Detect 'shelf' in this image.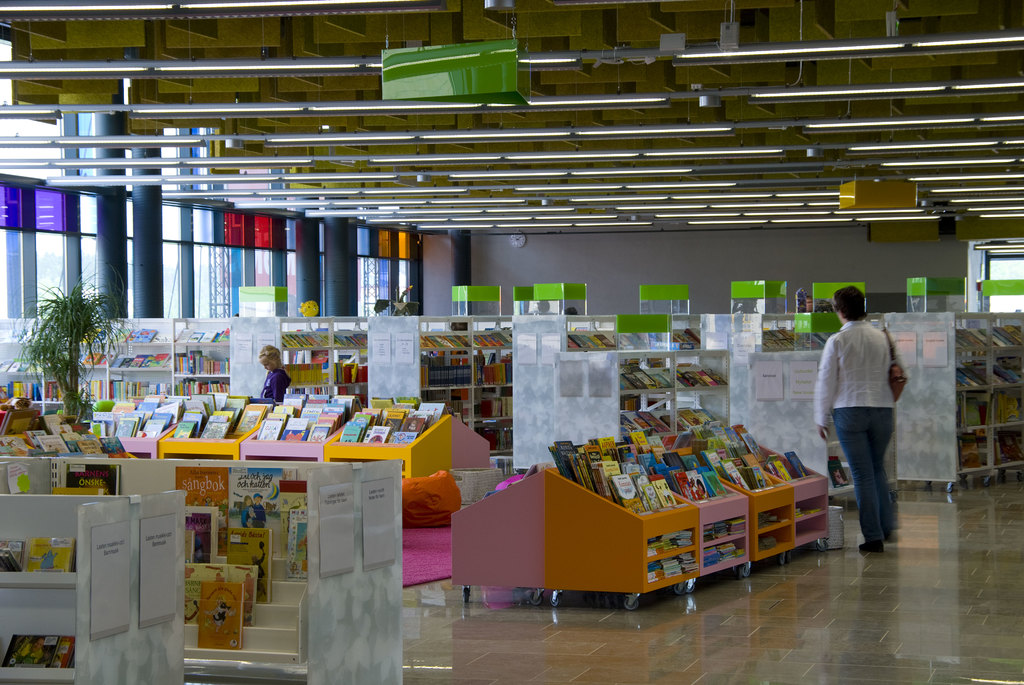
Detection: 641:549:699:587.
